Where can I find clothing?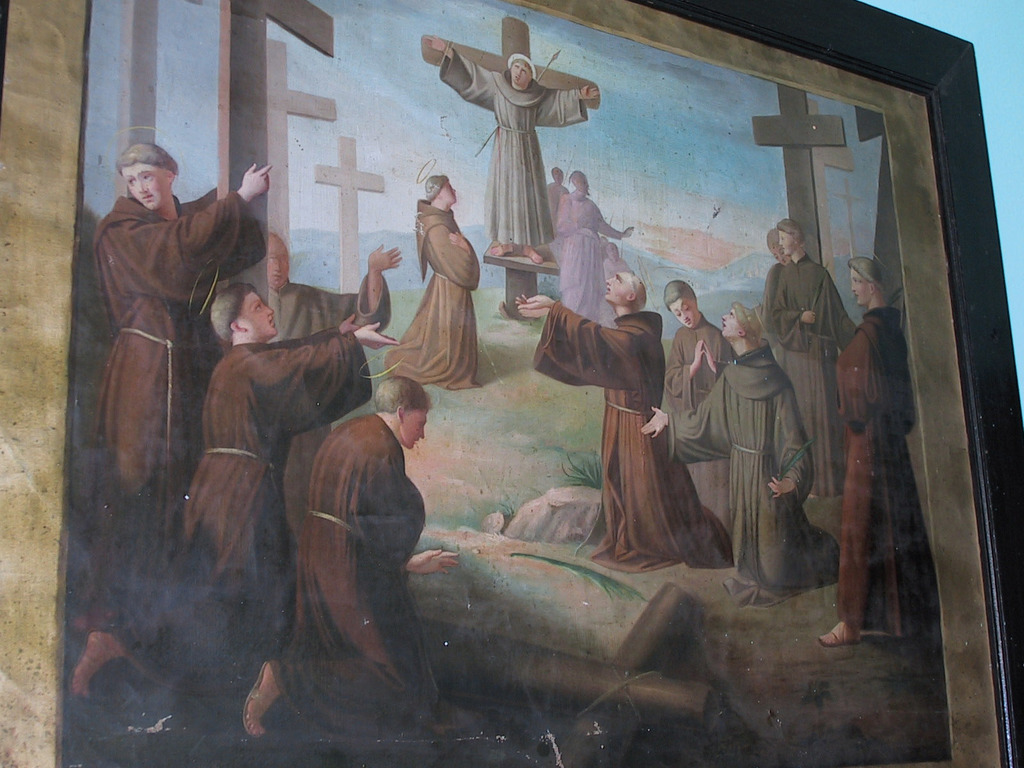
You can find it at (left=752, top=259, right=783, bottom=328).
